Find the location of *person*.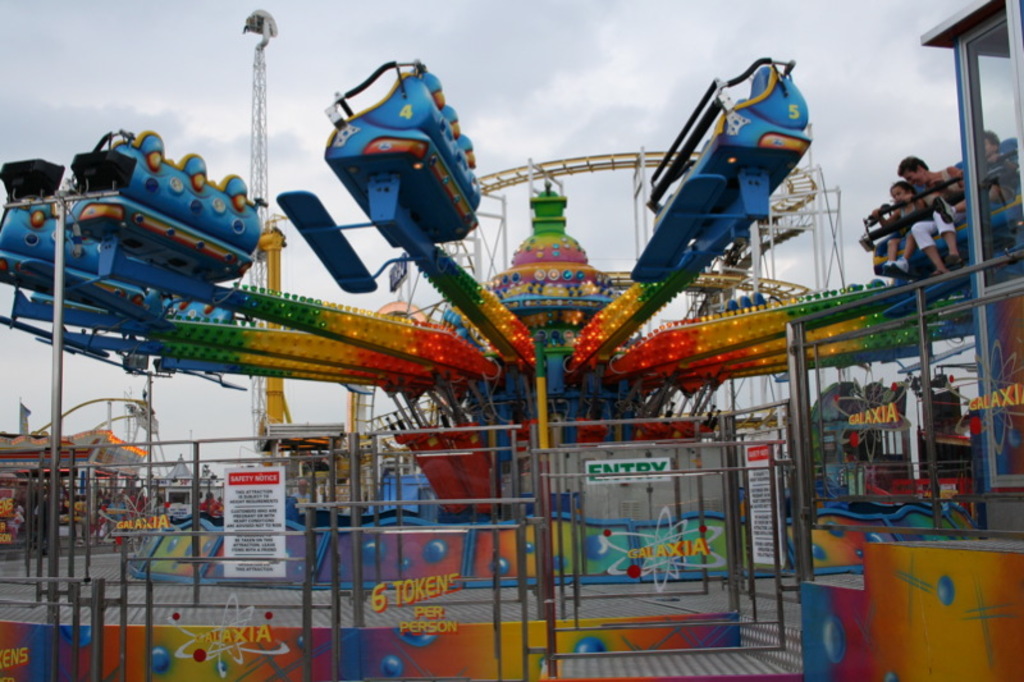
Location: <bbox>945, 134, 1023, 252</bbox>.
